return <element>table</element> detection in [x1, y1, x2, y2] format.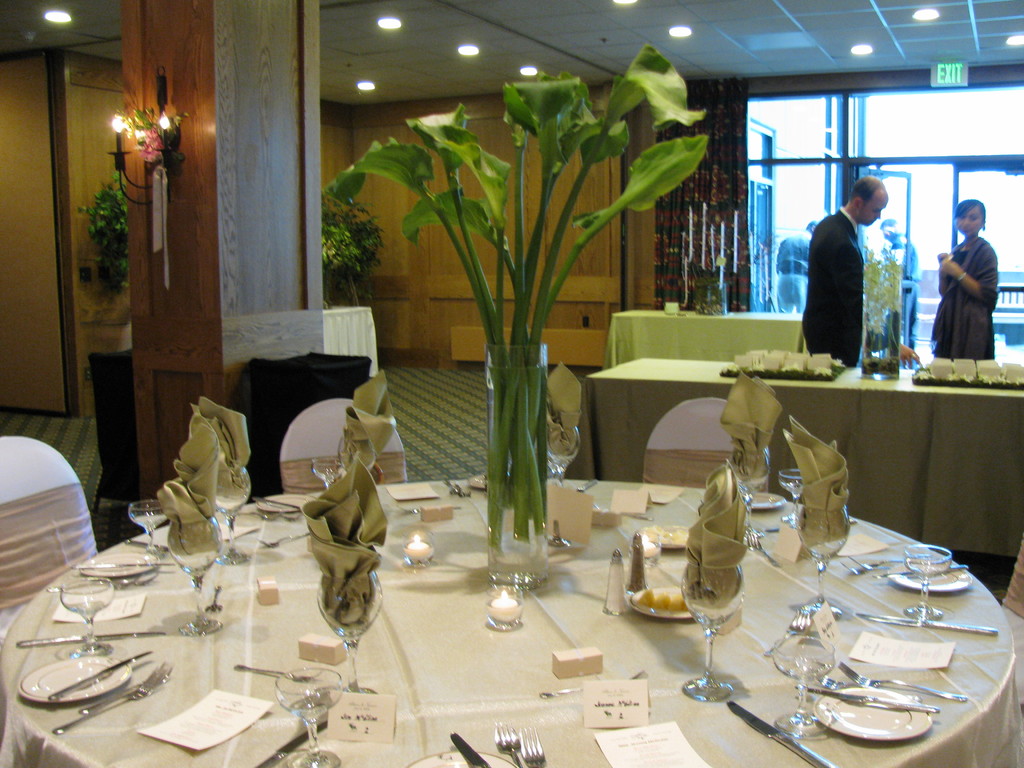
[0, 470, 1020, 767].
